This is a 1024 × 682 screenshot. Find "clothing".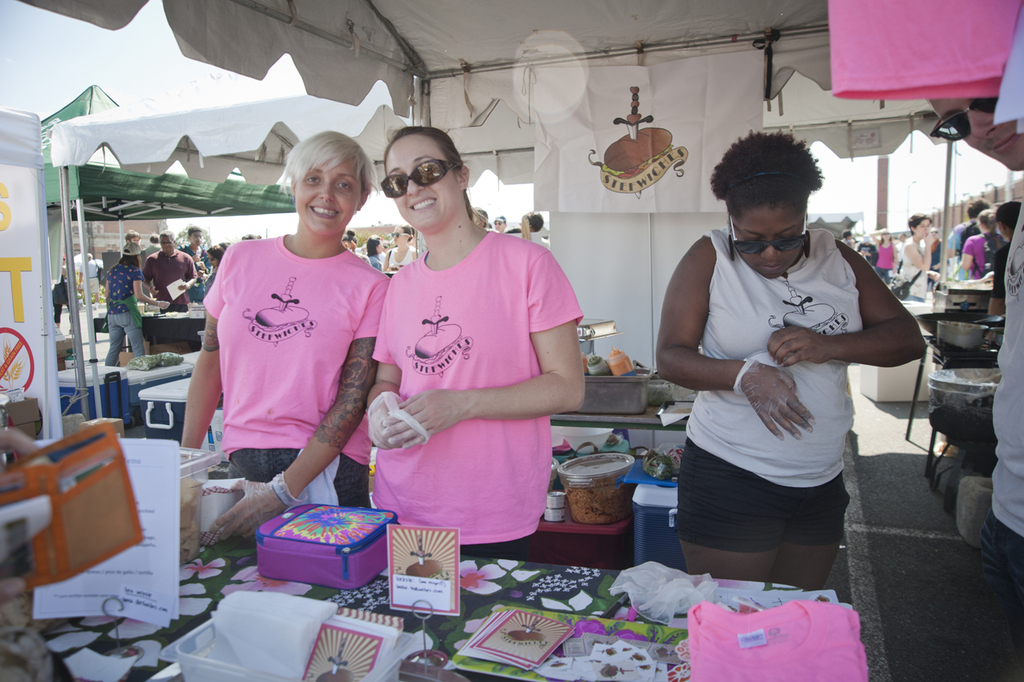
Bounding box: {"x1": 672, "y1": 222, "x2": 866, "y2": 550}.
